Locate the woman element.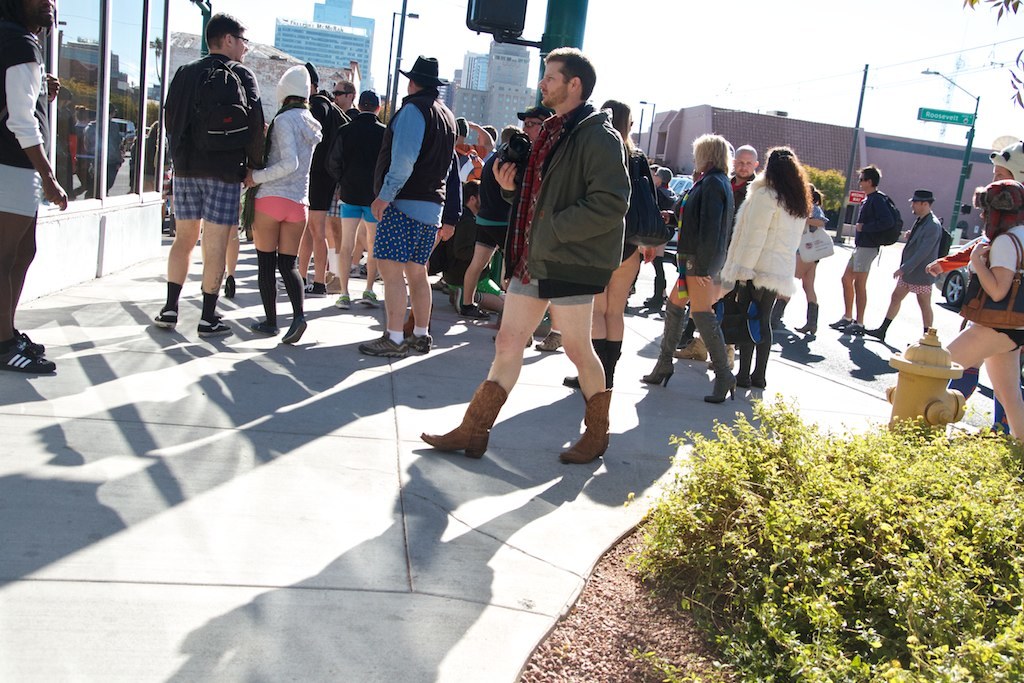
Element bbox: BBox(885, 175, 1023, 438).
